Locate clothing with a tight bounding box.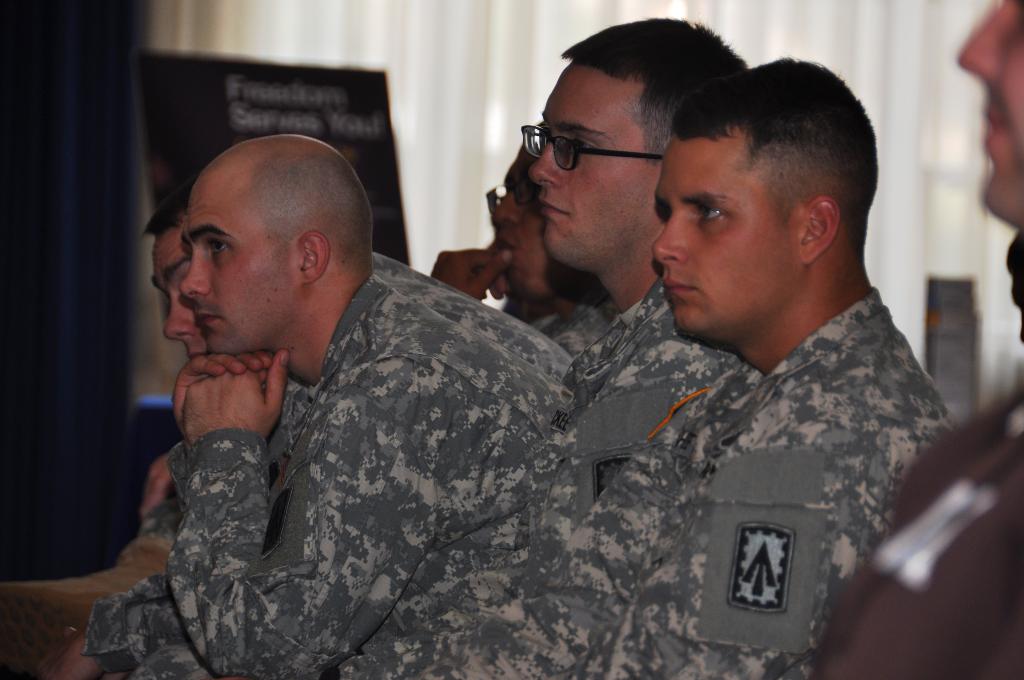
select_region(499, 291, 949, 679).
